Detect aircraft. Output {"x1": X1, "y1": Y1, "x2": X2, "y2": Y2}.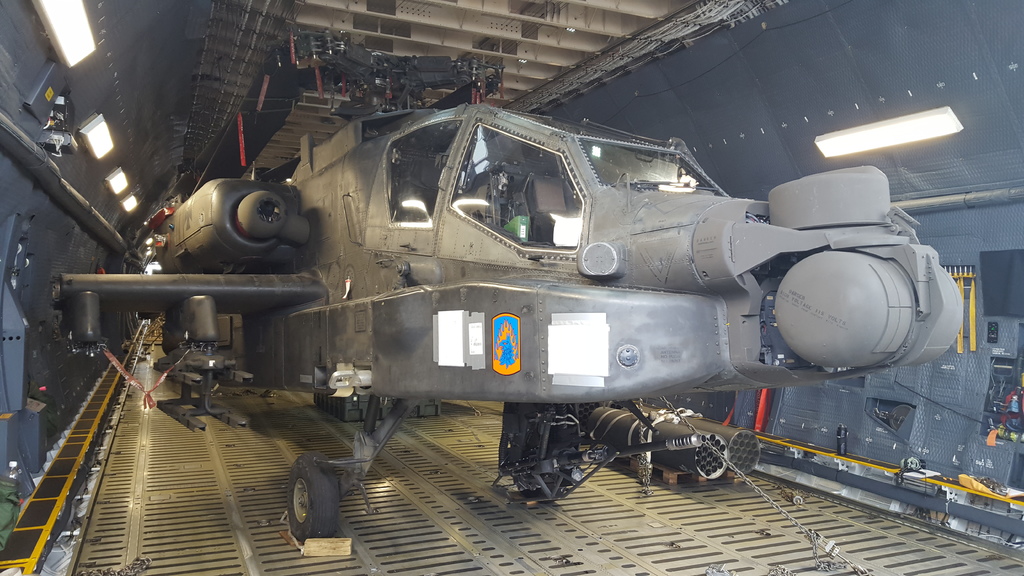
{"x1": 50, "y1": 42, "x2": 1023, "y2": 509}.
